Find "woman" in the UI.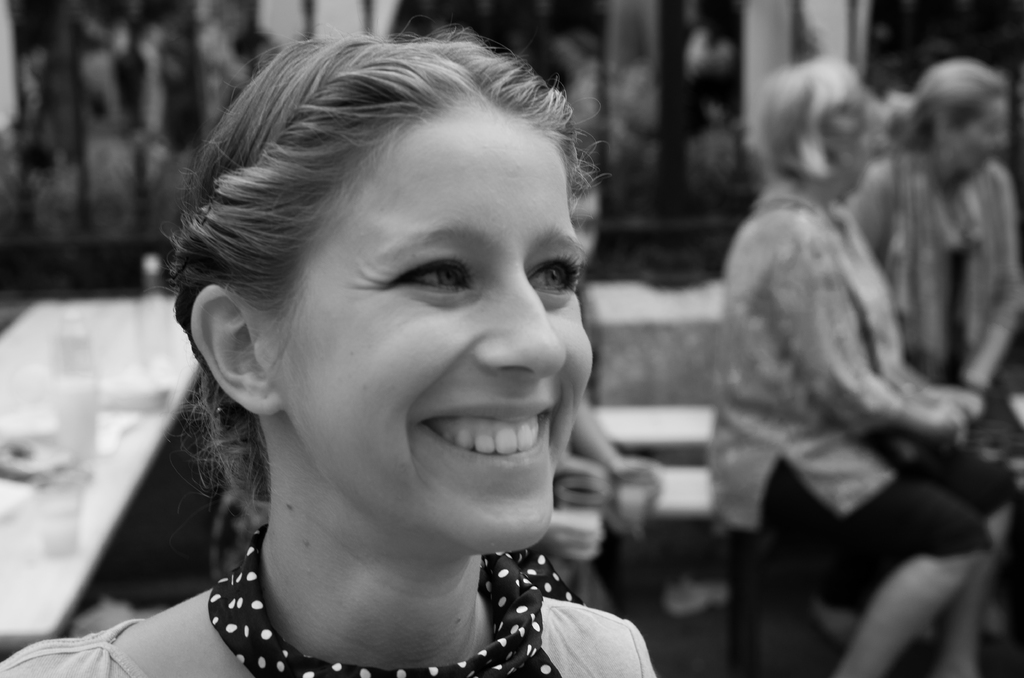
UI element at <box>858,61,1023,481</box>.
